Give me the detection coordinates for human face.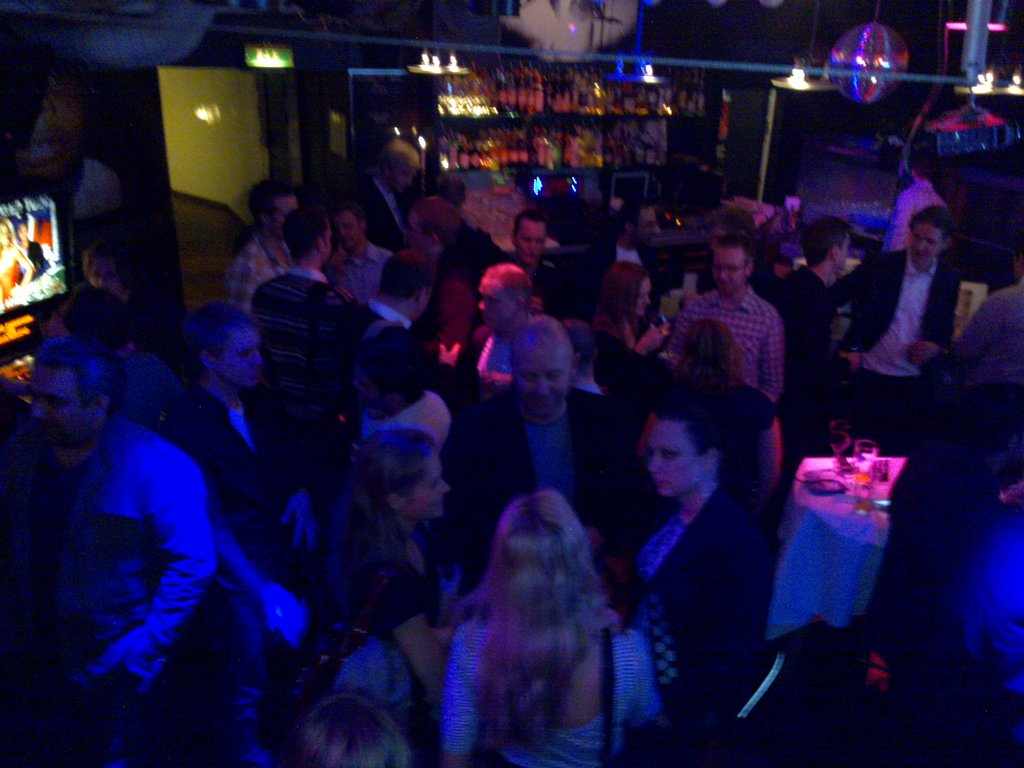
30:364:79:445.
